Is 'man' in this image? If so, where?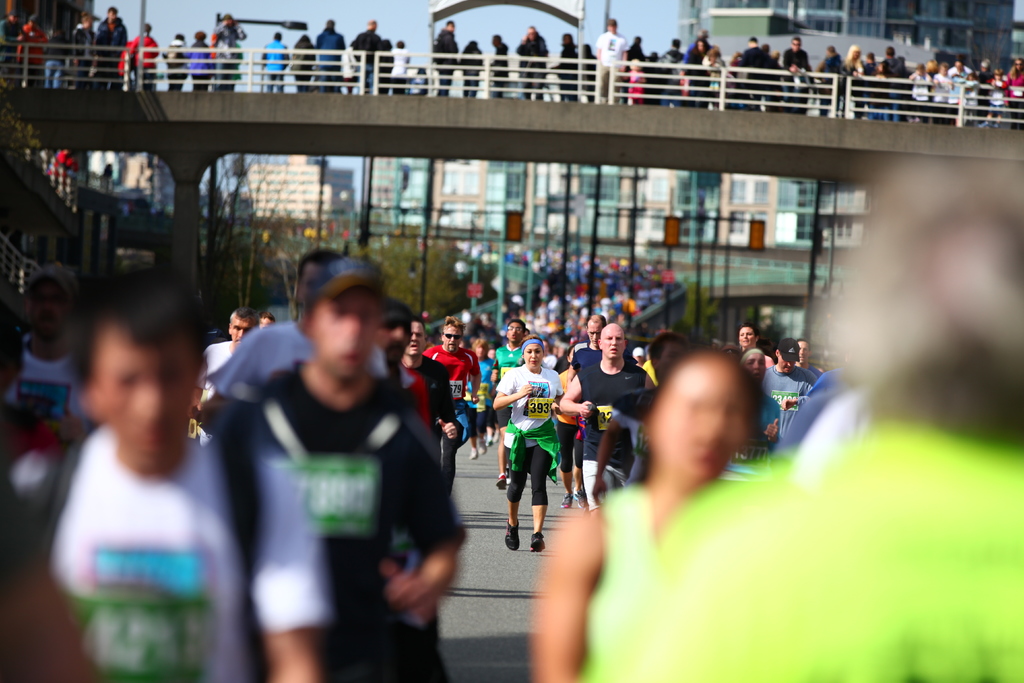
Yes, at 422 315 482 407.
